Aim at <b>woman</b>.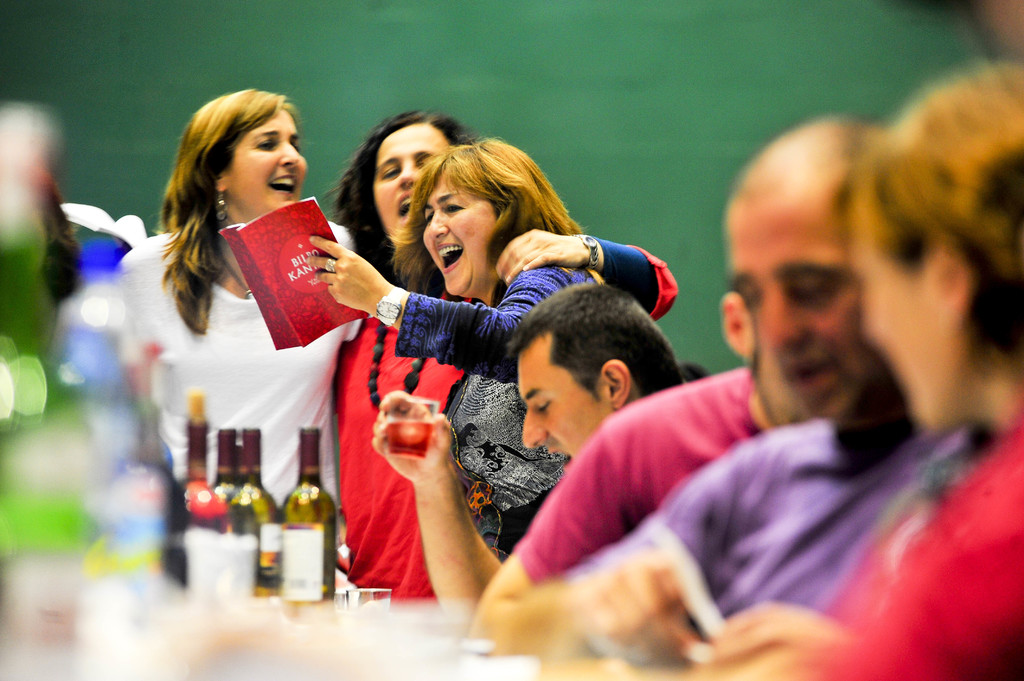
Aimed at box=[706, 62, 1023, 680].
